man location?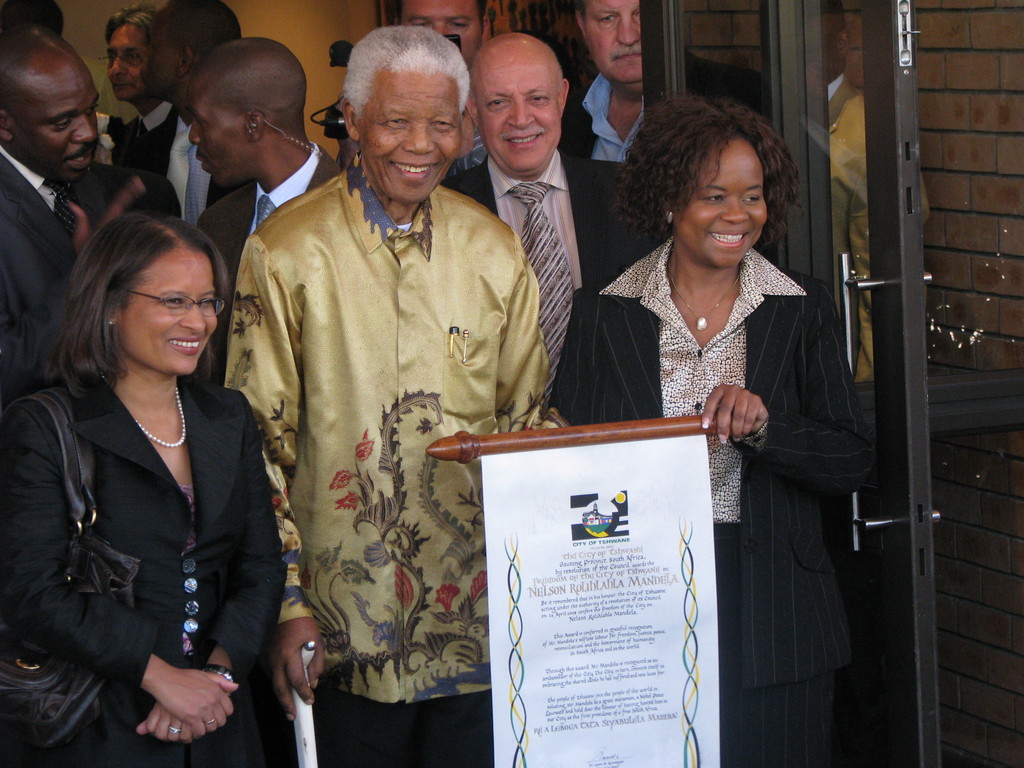
rect(139, 0, 264, 225)
